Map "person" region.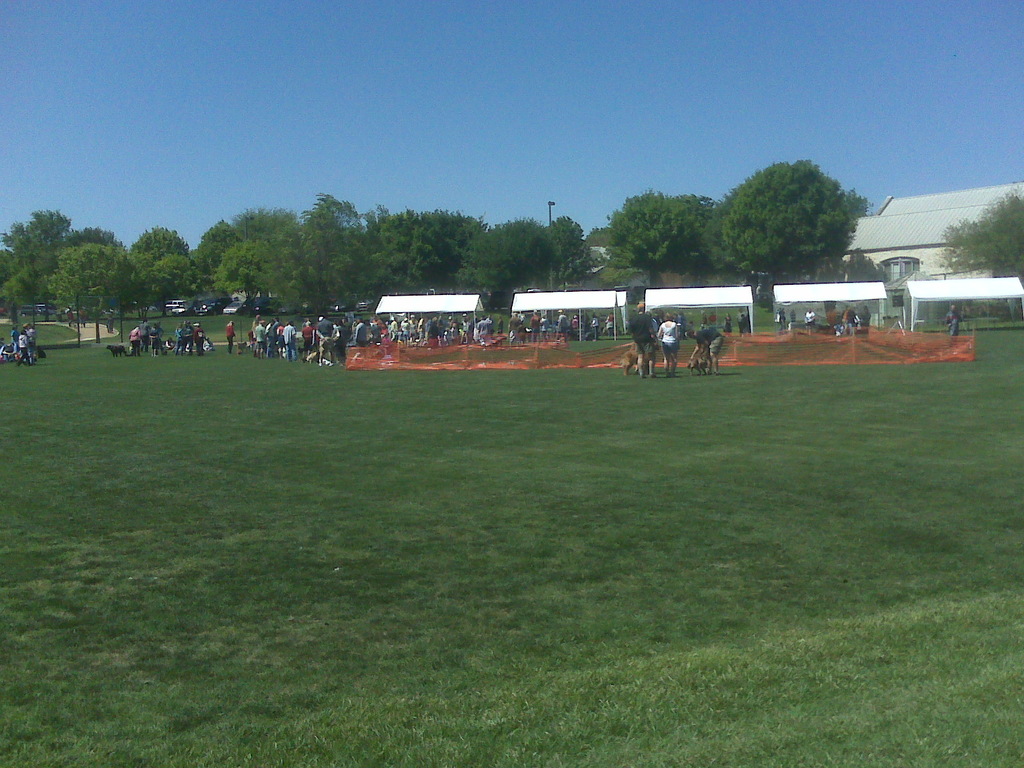
Mapped to Rect(655, 316, 676, 372).
